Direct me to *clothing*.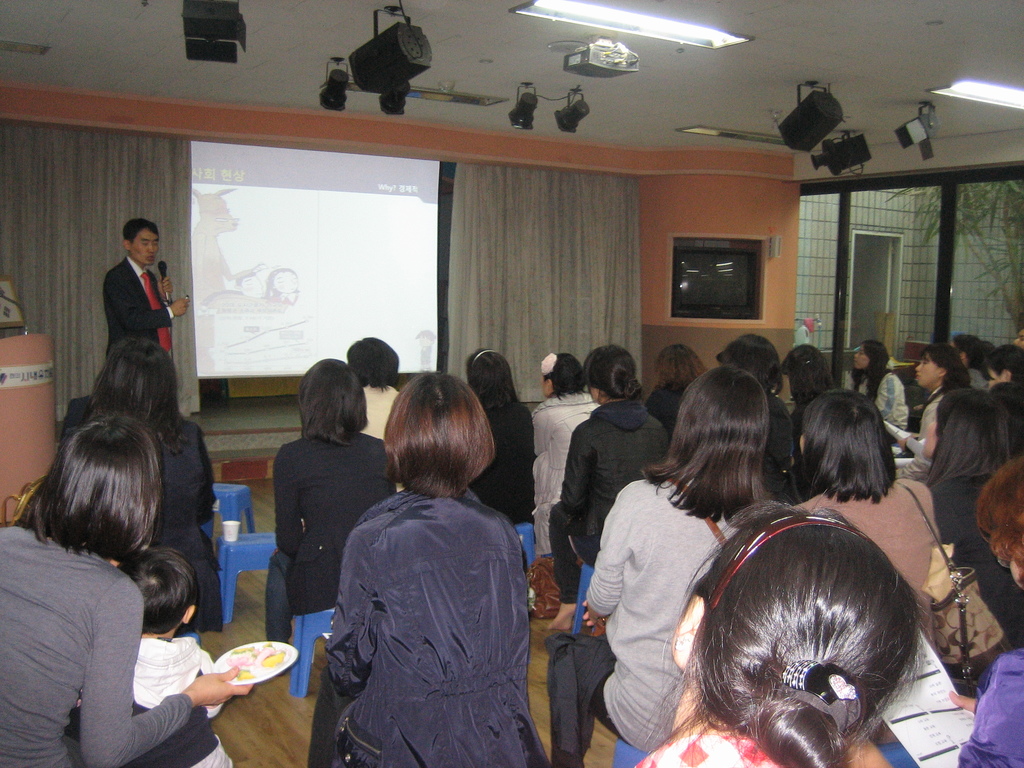
Direction: x1=103, y1=258, x2=175, y2=358.
